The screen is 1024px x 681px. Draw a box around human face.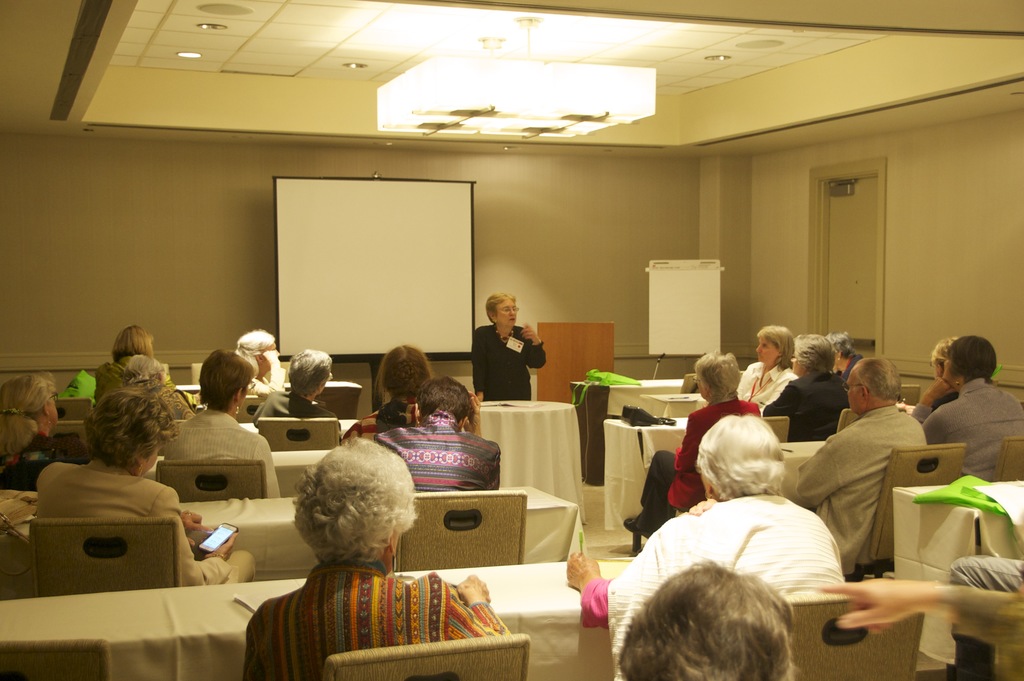
<bbox>755, 336, 780, 365</bbox>.
